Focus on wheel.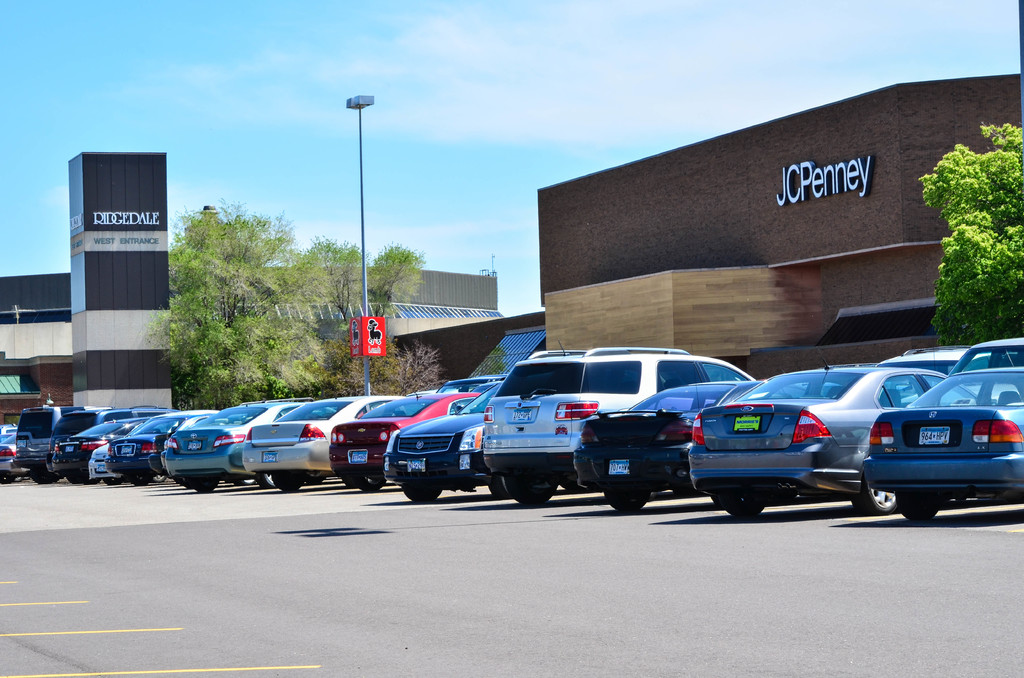
Focused at x1=273 y1=473 x2=302 y2=490.
